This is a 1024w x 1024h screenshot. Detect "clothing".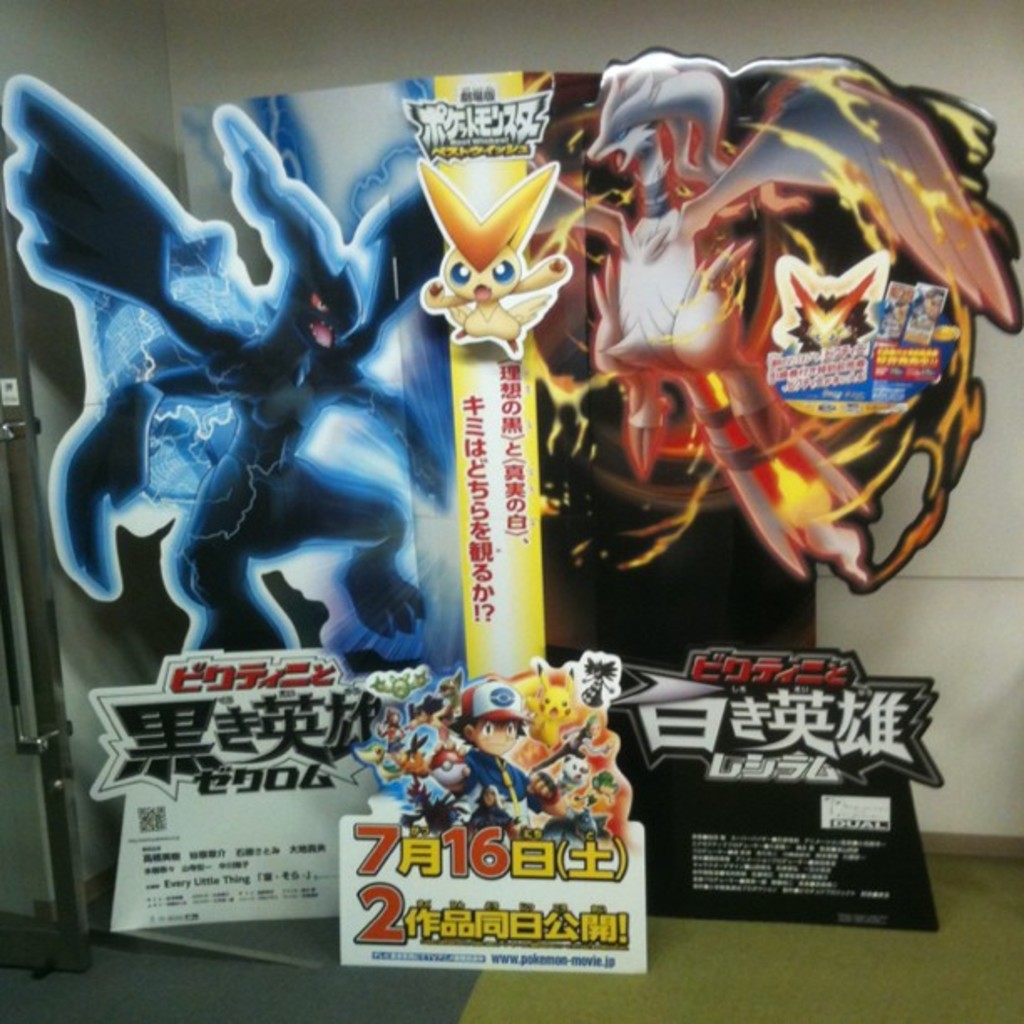
{"x1": 472, "y1": 753, "x2": 529, "y2": 796}.
